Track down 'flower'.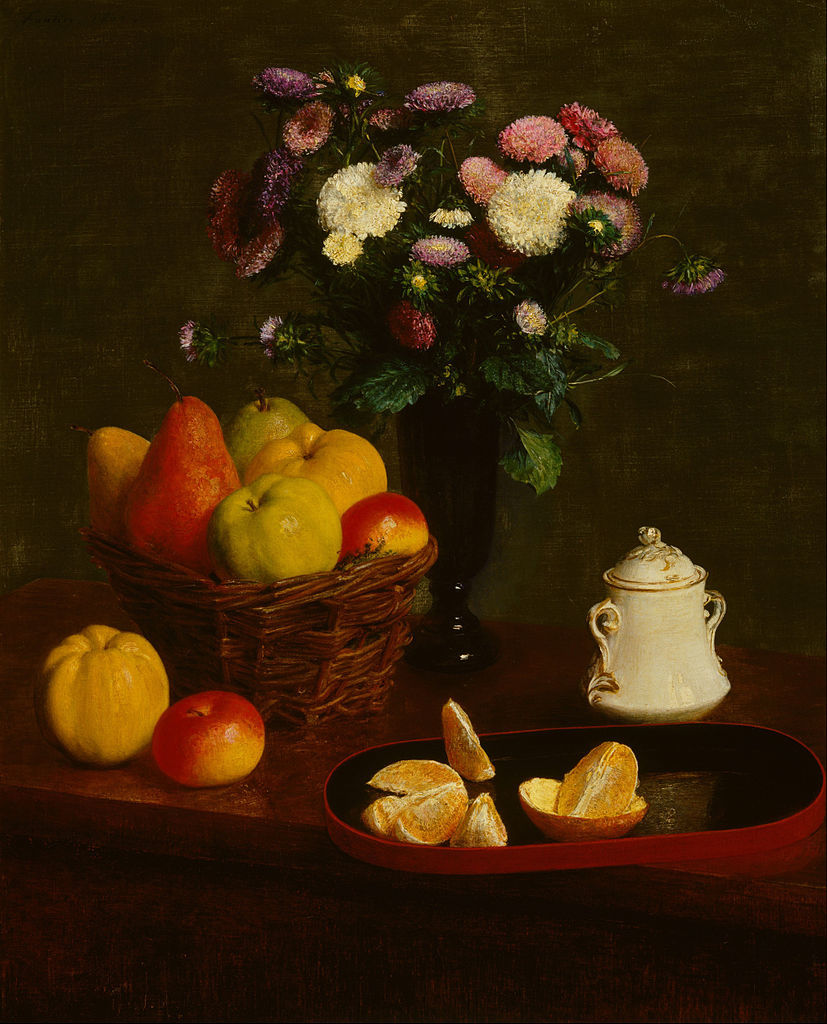
Tracked to region(312, 69, 334, 88).
